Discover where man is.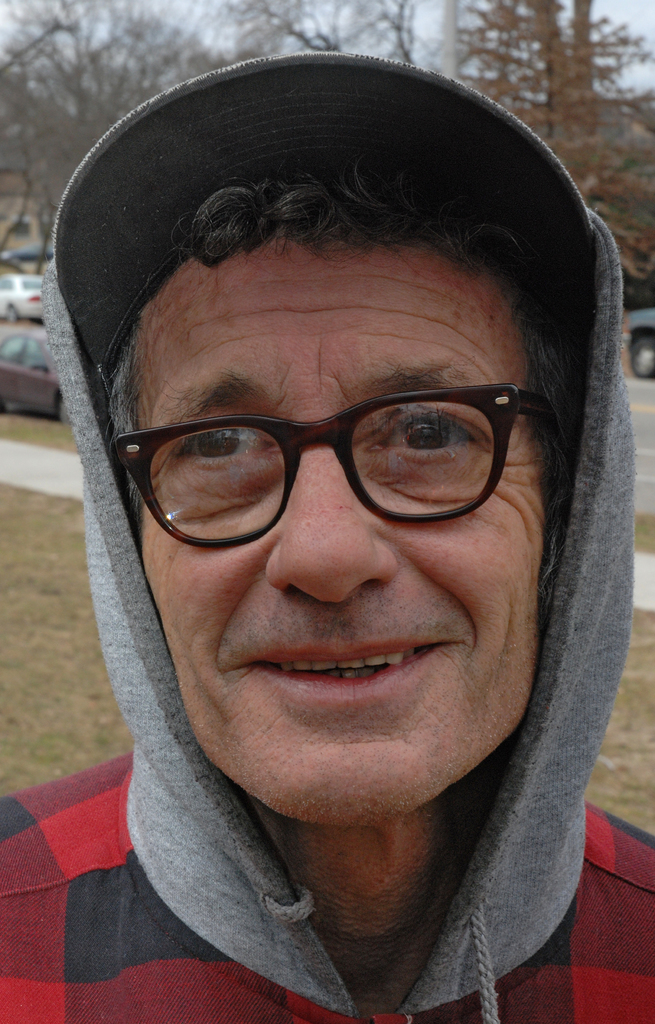
Discovered at box=[4, 192, 654, 1023].
